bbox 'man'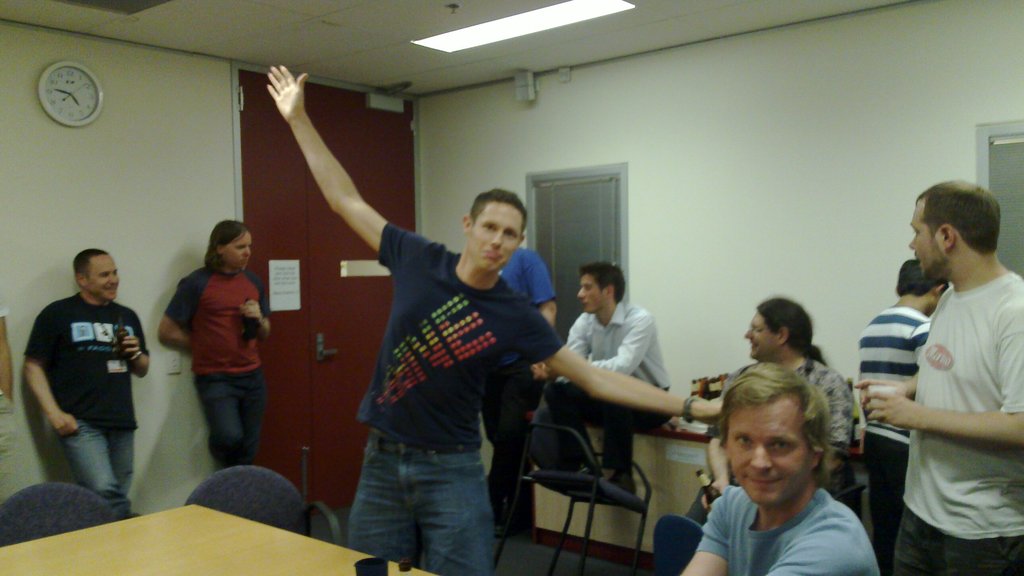
box=[688, 298, 863, 516]
